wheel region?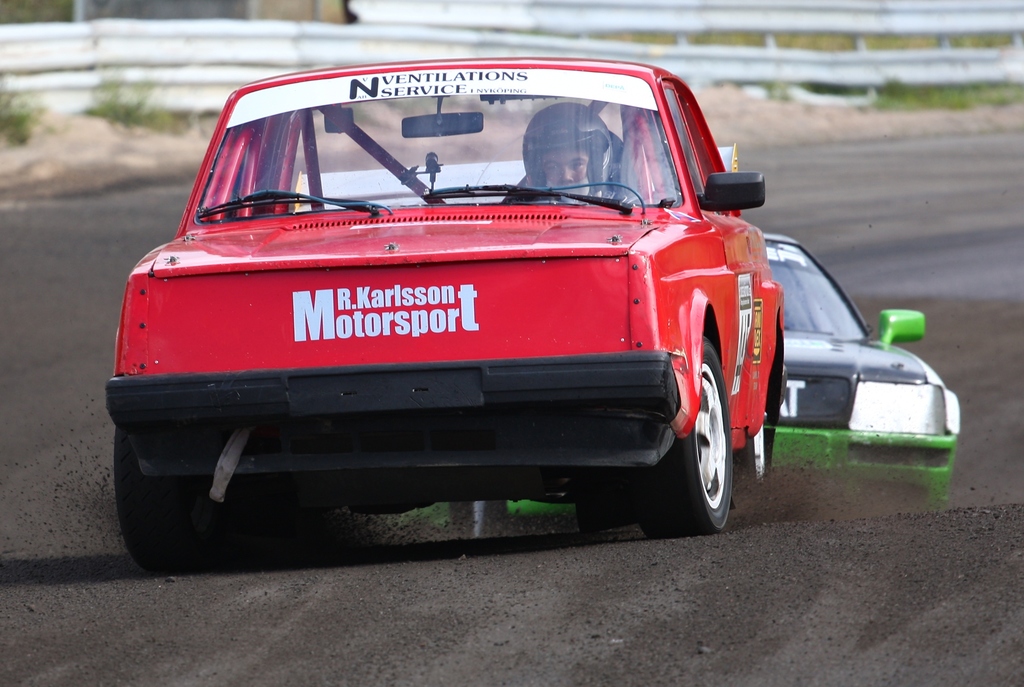
(left=108, top=431, right=244, bottom=574)
